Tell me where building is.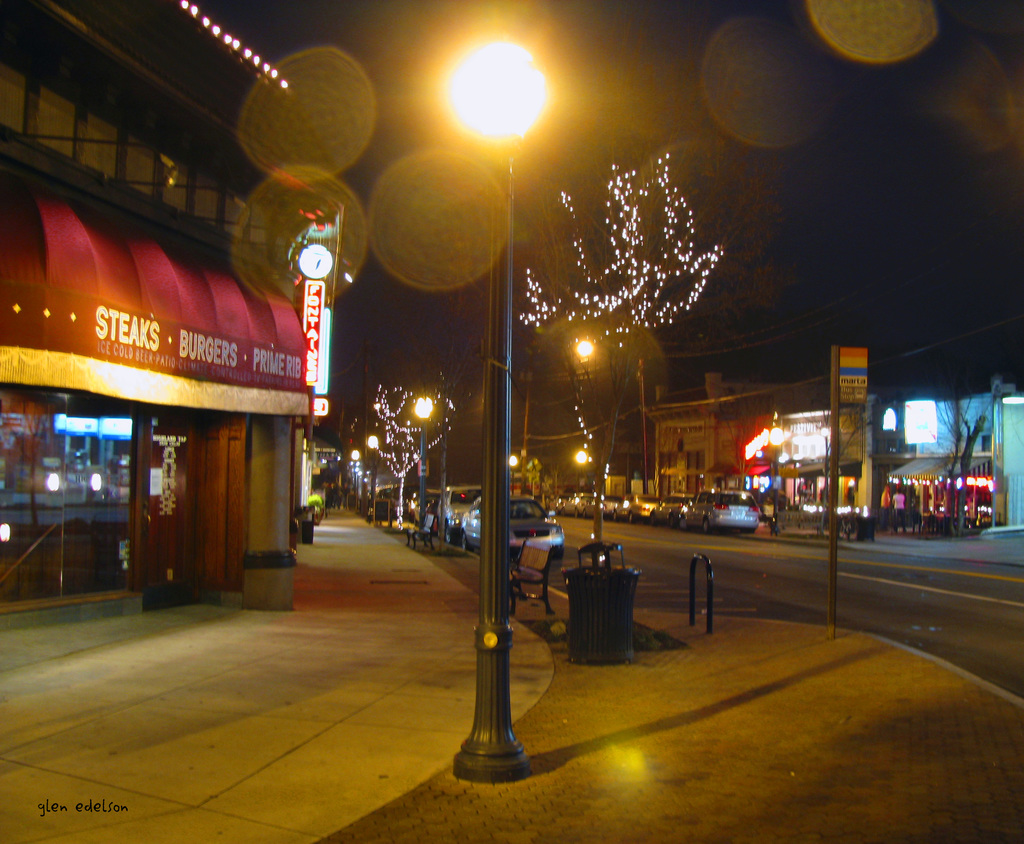
building is at [left=644, top=371, right=825, bottom=507].
